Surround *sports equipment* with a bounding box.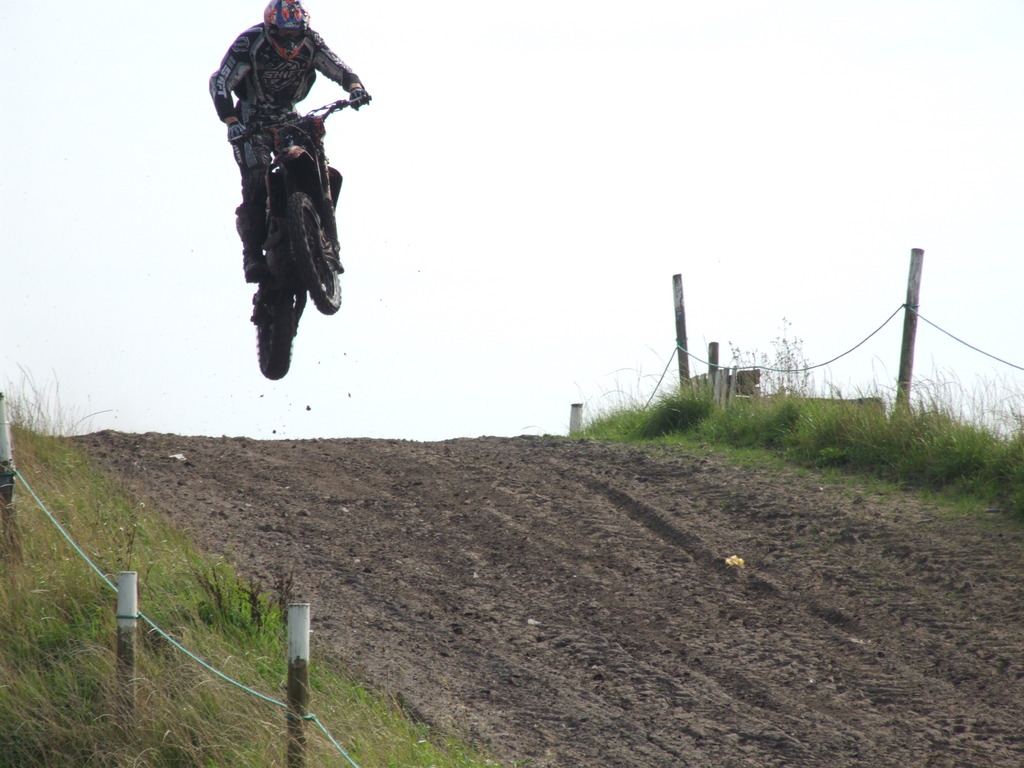
Rect(227, 96, 365, 380).
